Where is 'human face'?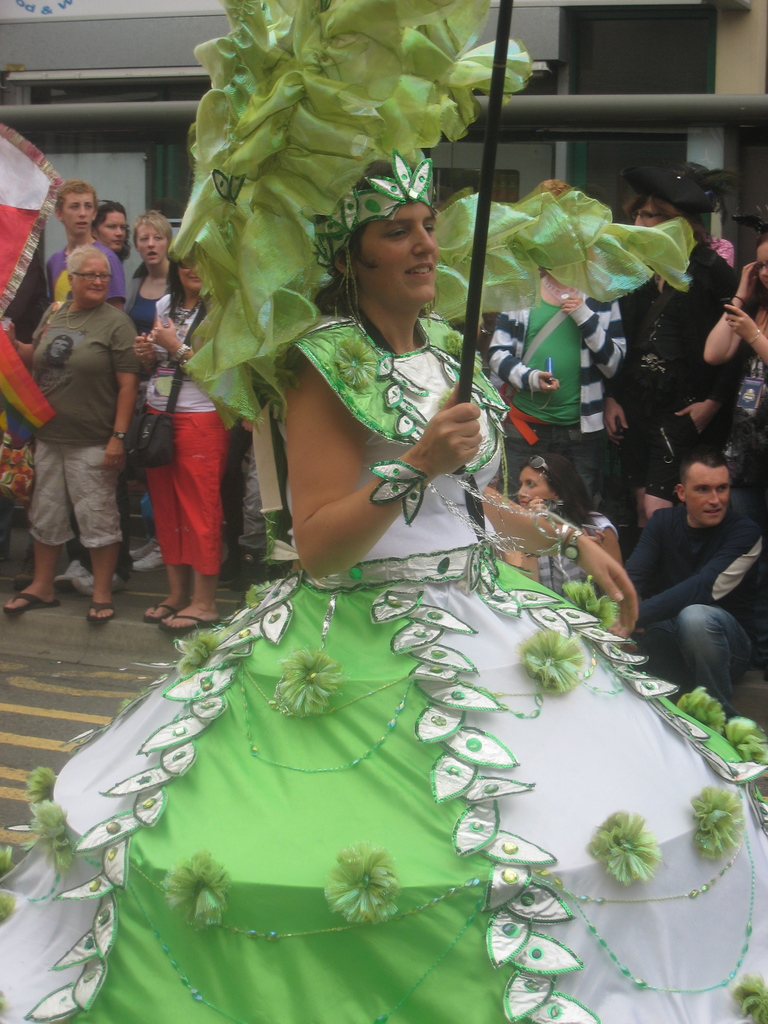
139, 227, 167, 266.
